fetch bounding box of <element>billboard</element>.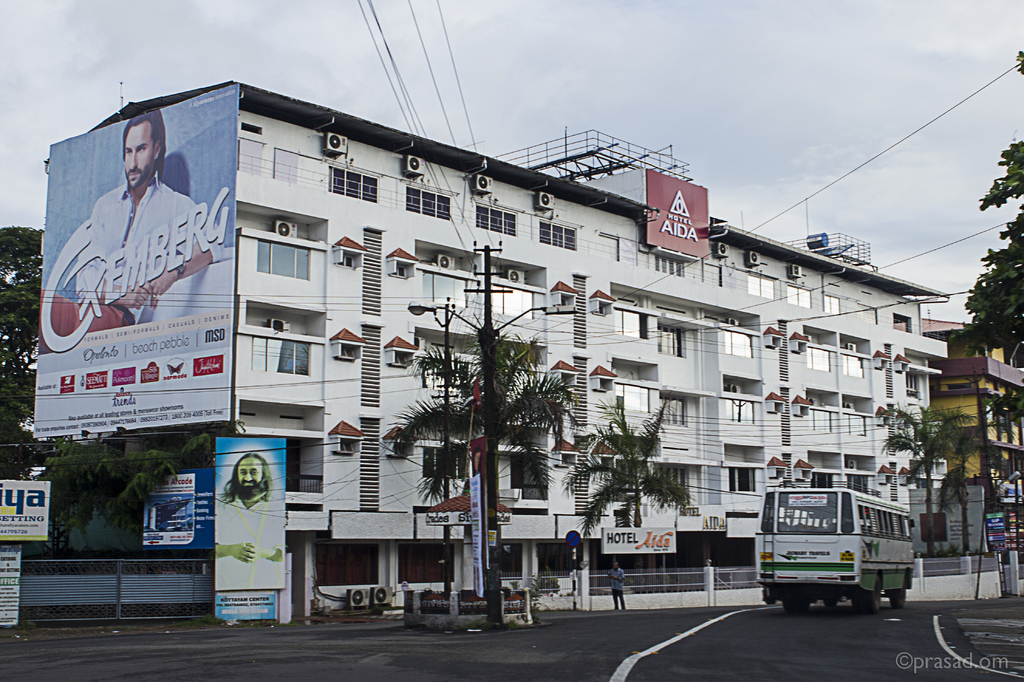
Bbox: {"x1": 1, "y1": 551, "x2": 25, "y2": 633}.
